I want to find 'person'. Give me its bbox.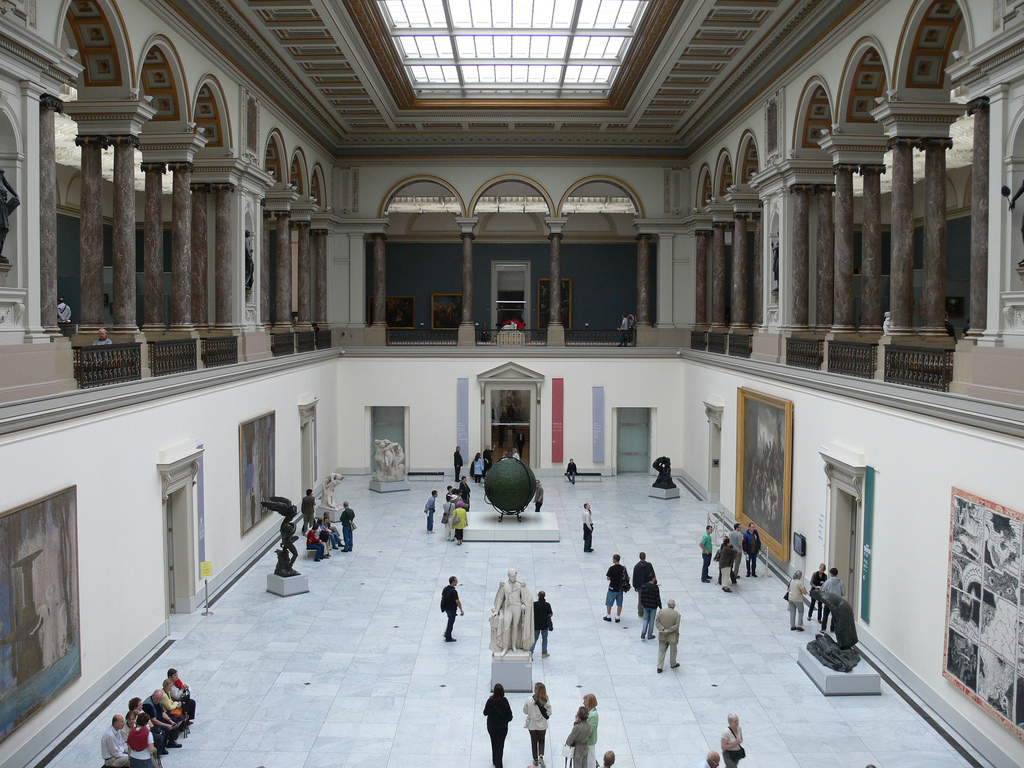
box(600, 747, 617, 767).
